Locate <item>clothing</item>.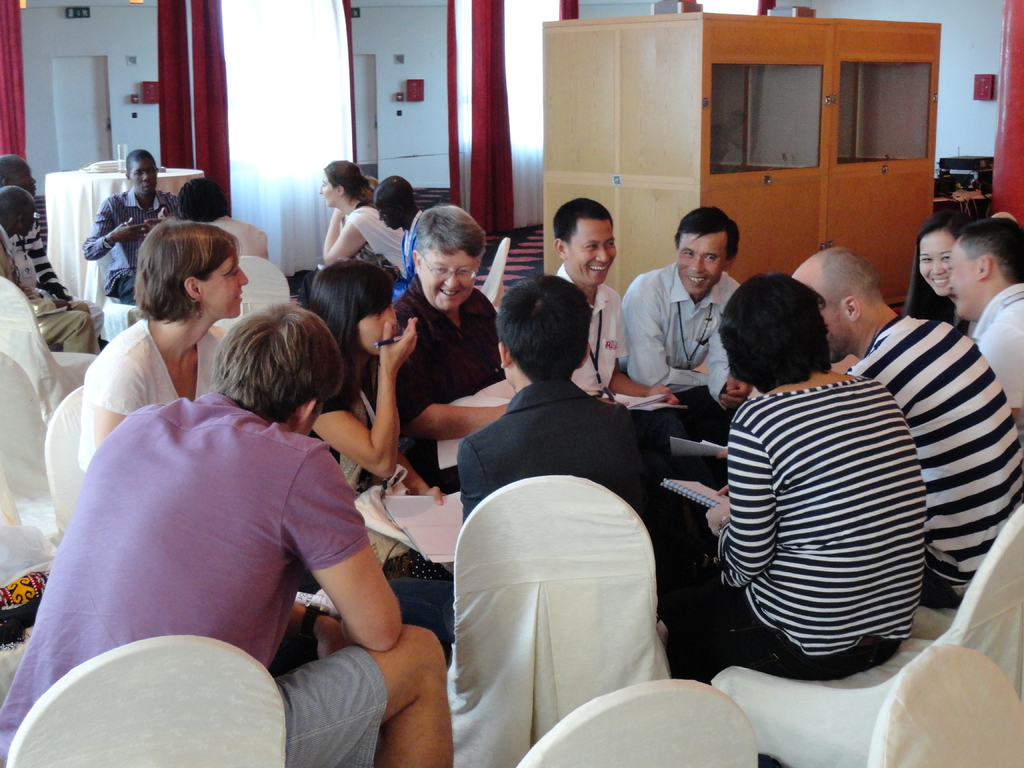
Bounding box: [x1=461, y1=383, x2=659, y2=553].
